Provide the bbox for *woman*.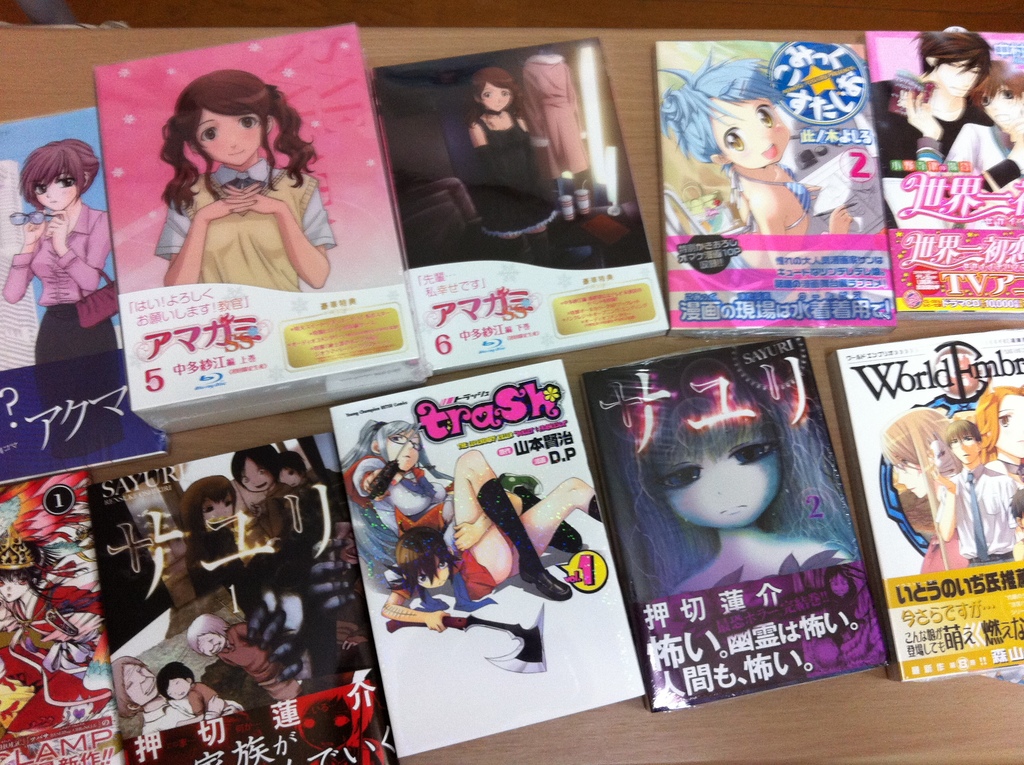
358,415,556,624.
